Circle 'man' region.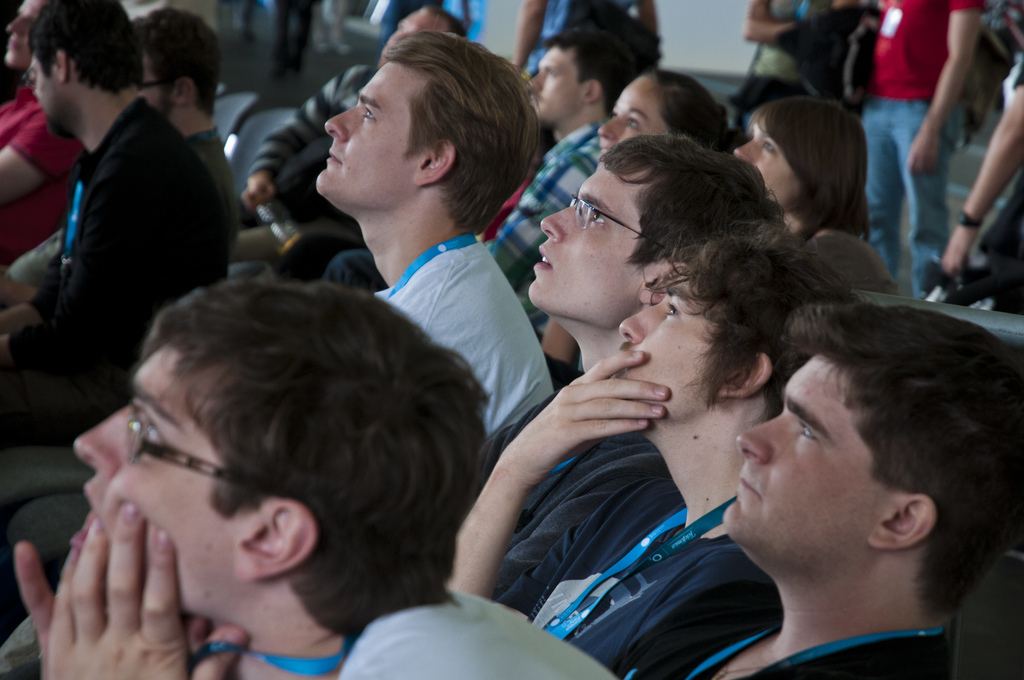
Region: (438,131,790,622).
